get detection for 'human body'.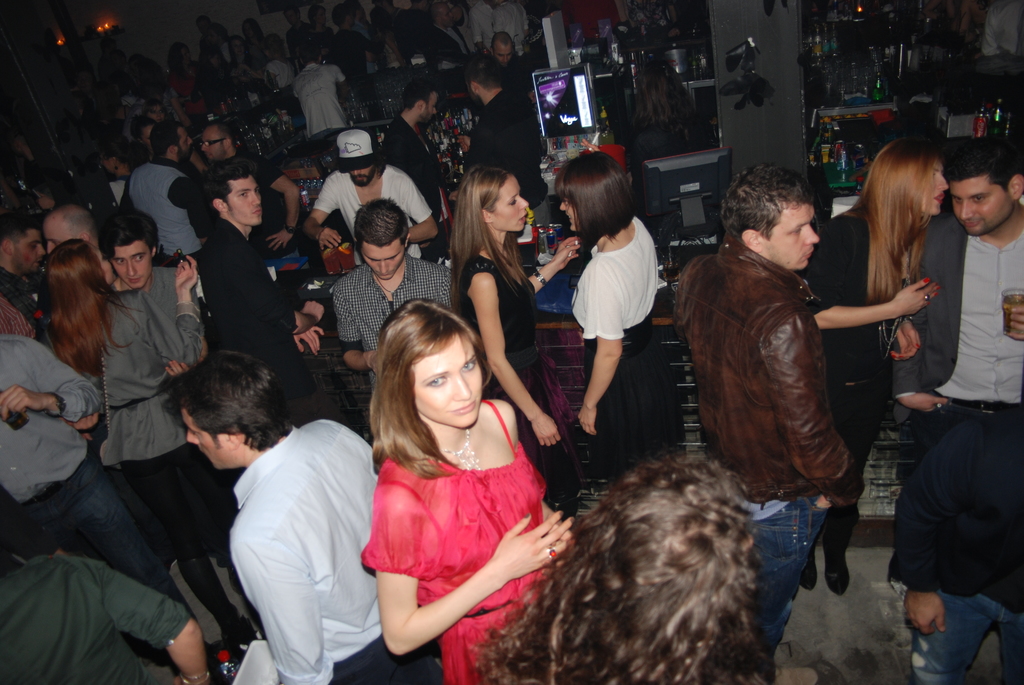
Detection: {"x1": 117, "y1": 114, "x2": 198, "y2": 281}.
